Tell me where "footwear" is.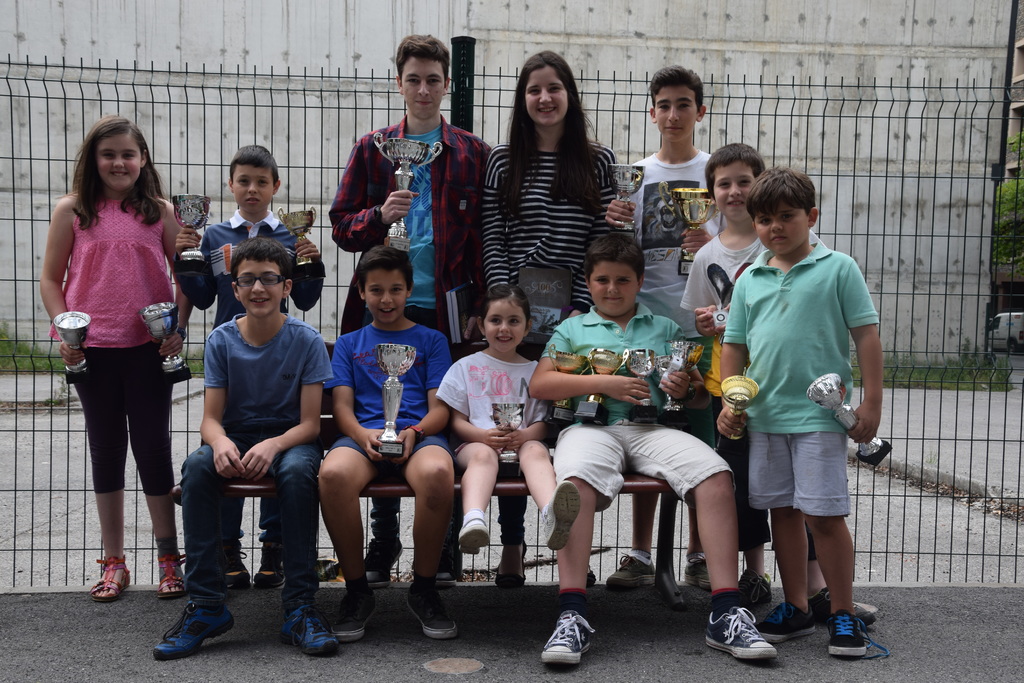
"footwear" is at left=86, top=553, right=133, bottom=604.
